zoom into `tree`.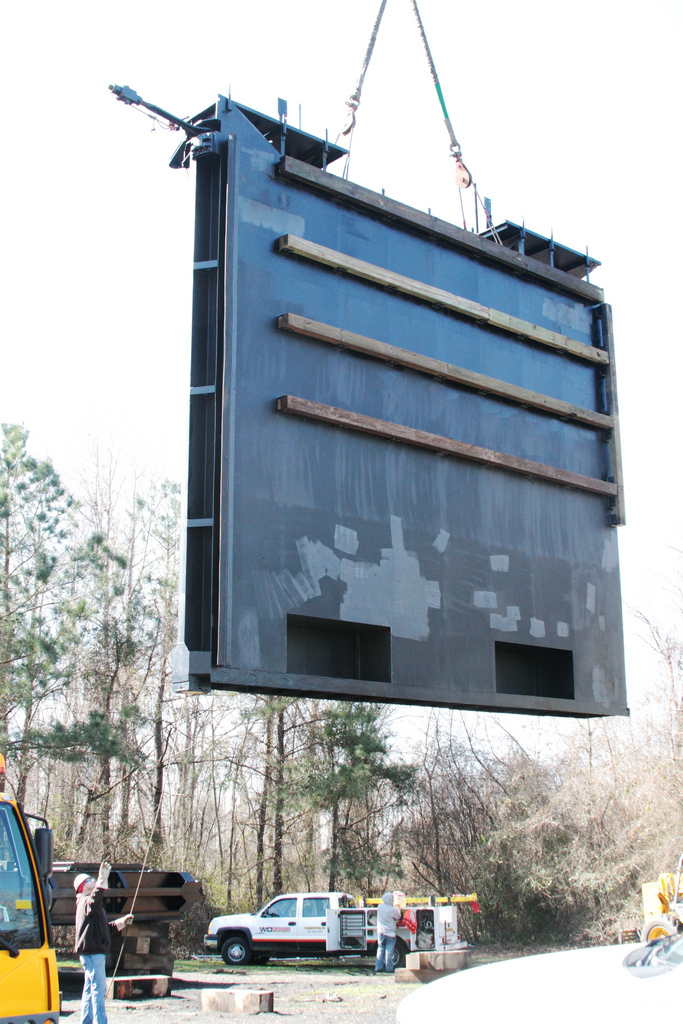
Zoom target: [381,700,496,927].
